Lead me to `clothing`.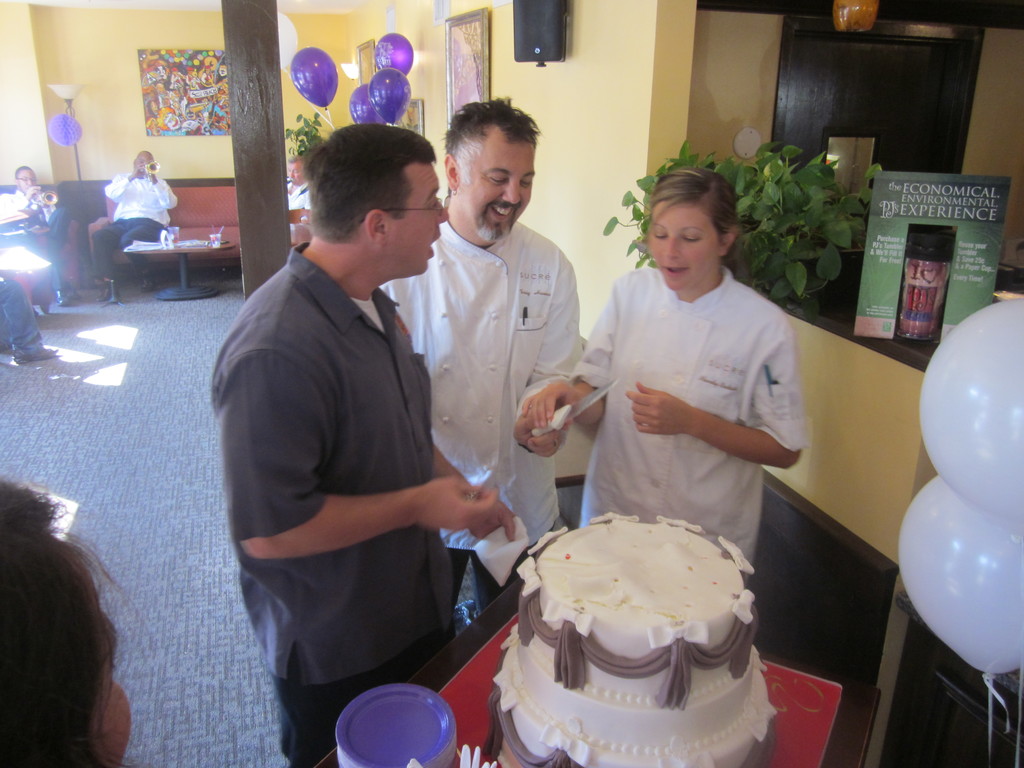
Lead to {"x1": 0, "y1": 185, "x2": 68, "y2": 292}.
